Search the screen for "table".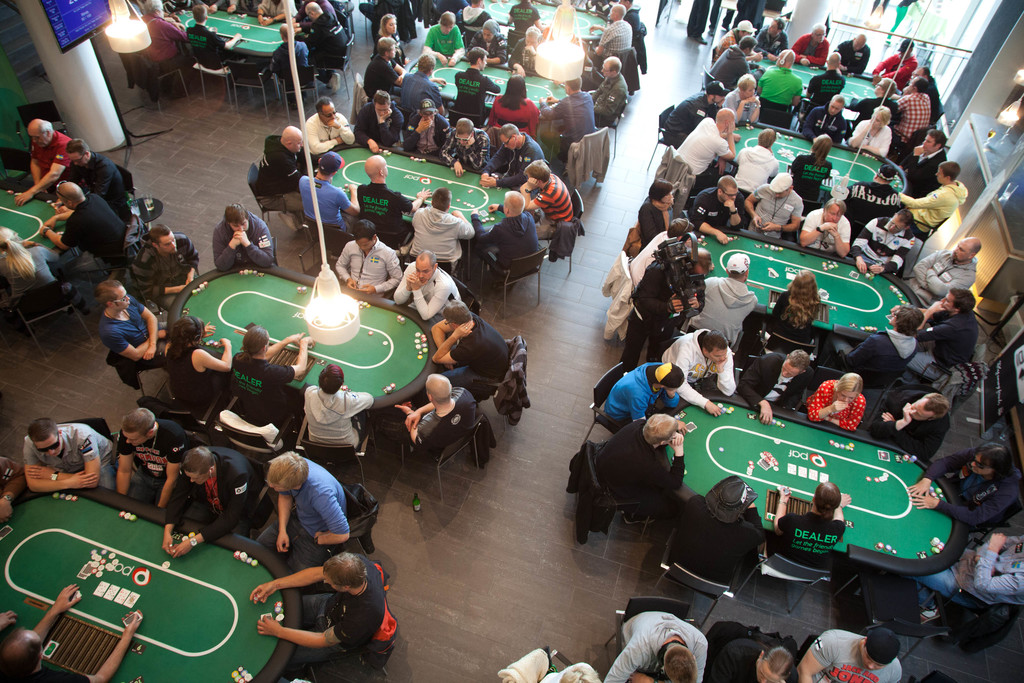
Found at (746, 62, 900, 97).
